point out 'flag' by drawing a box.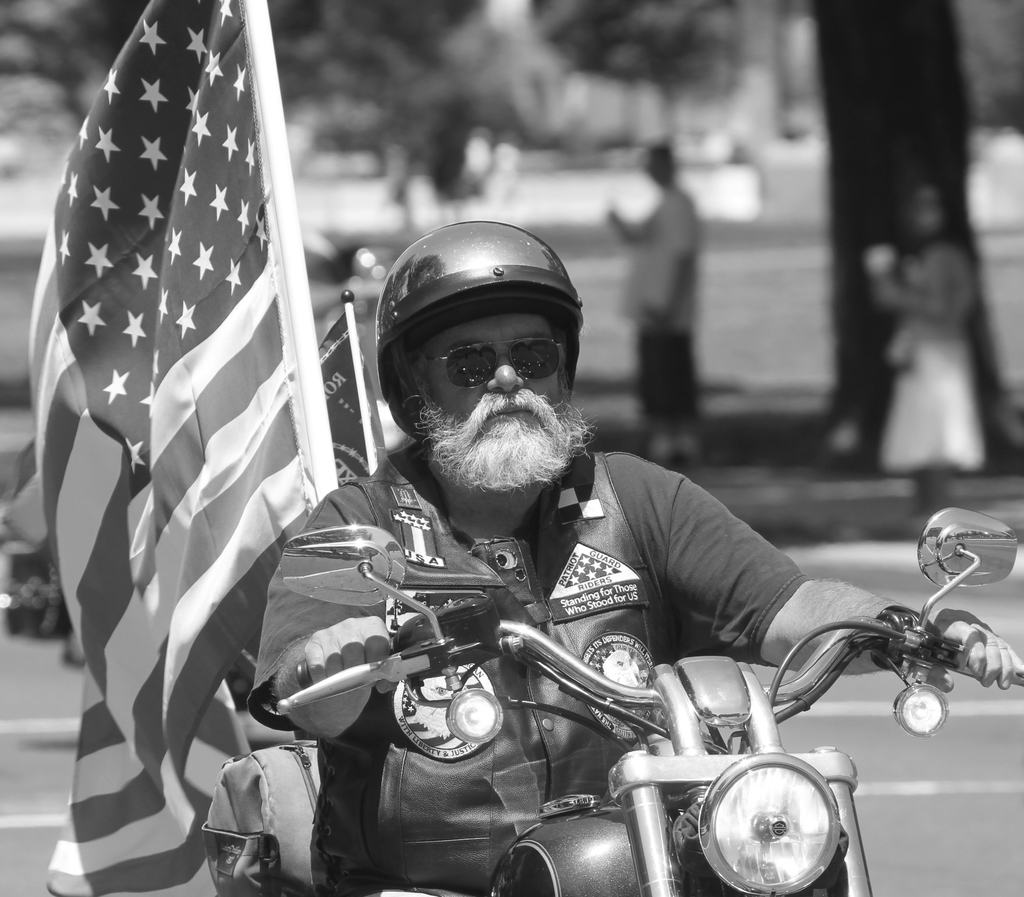
(26, 0, 316, 896).
